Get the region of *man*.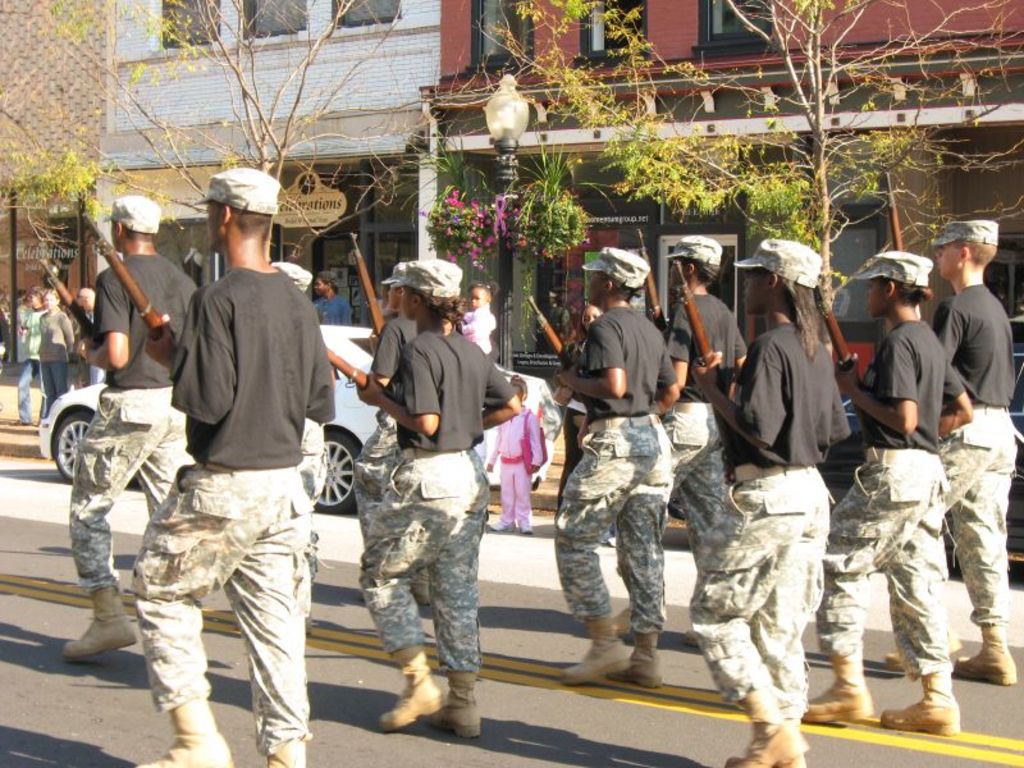
114 175 342 750.
